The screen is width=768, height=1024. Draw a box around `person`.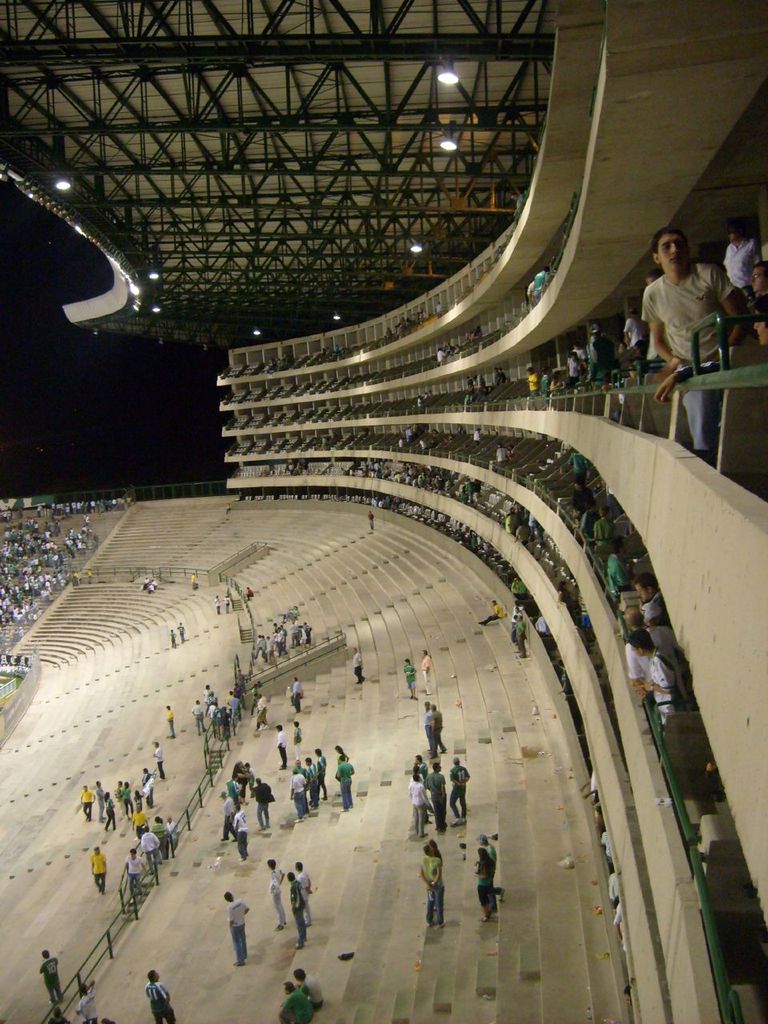
detection(290, 678, 307, 712).
